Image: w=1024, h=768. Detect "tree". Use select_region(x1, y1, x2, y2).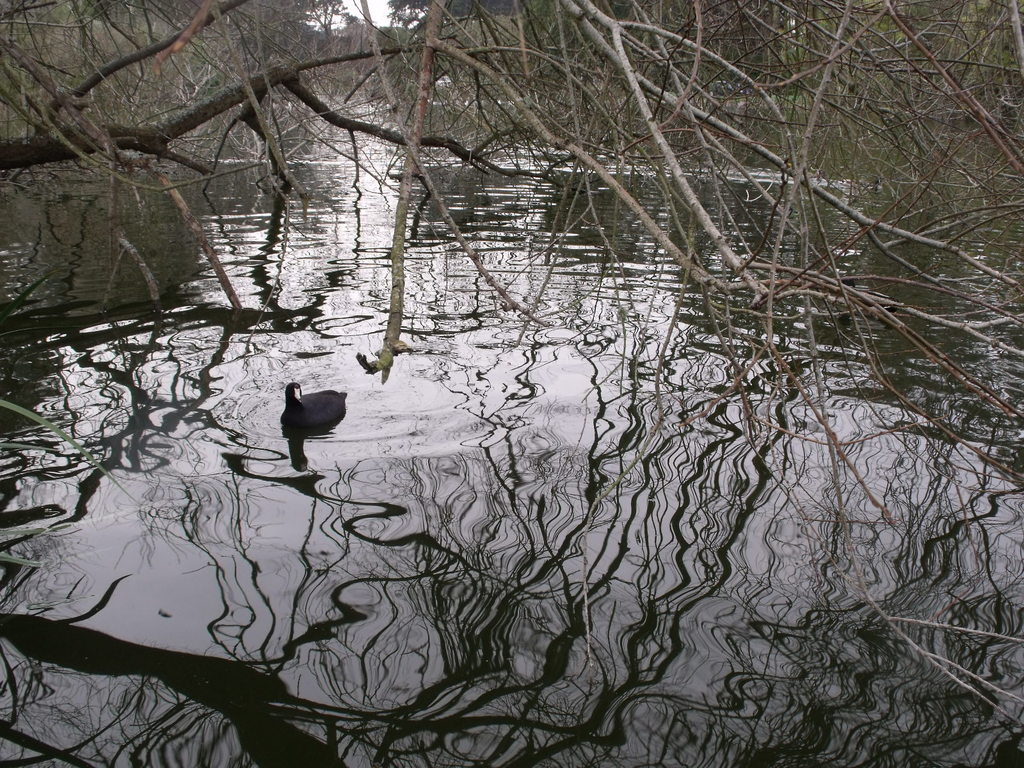
select_region(0, 0, 1023, 728).
